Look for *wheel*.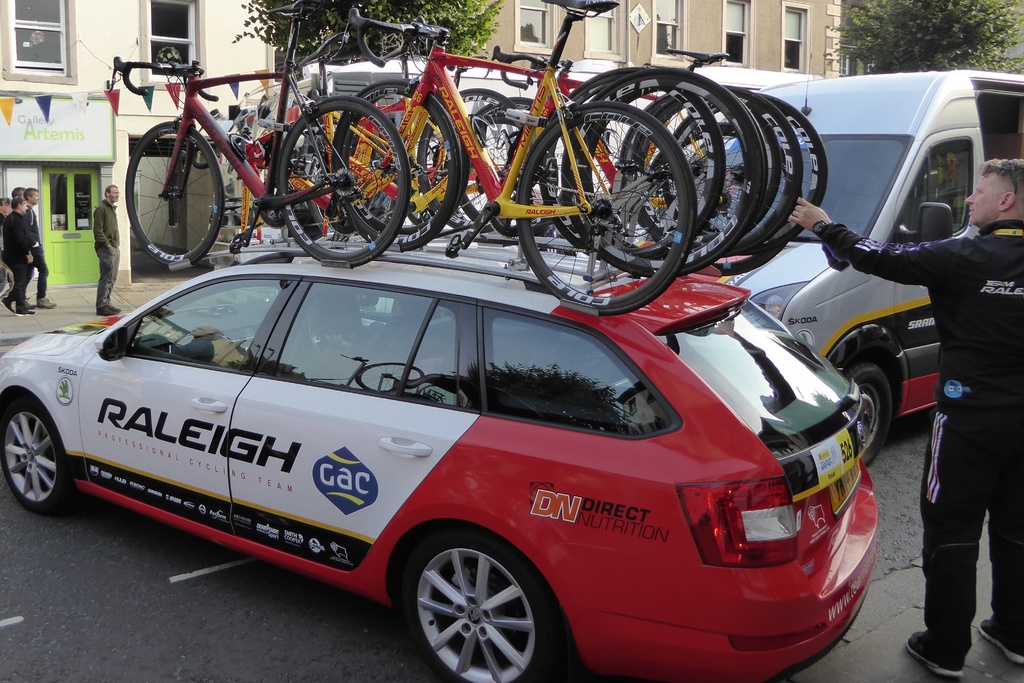
Found: locate(0, 399, 76, 517).
